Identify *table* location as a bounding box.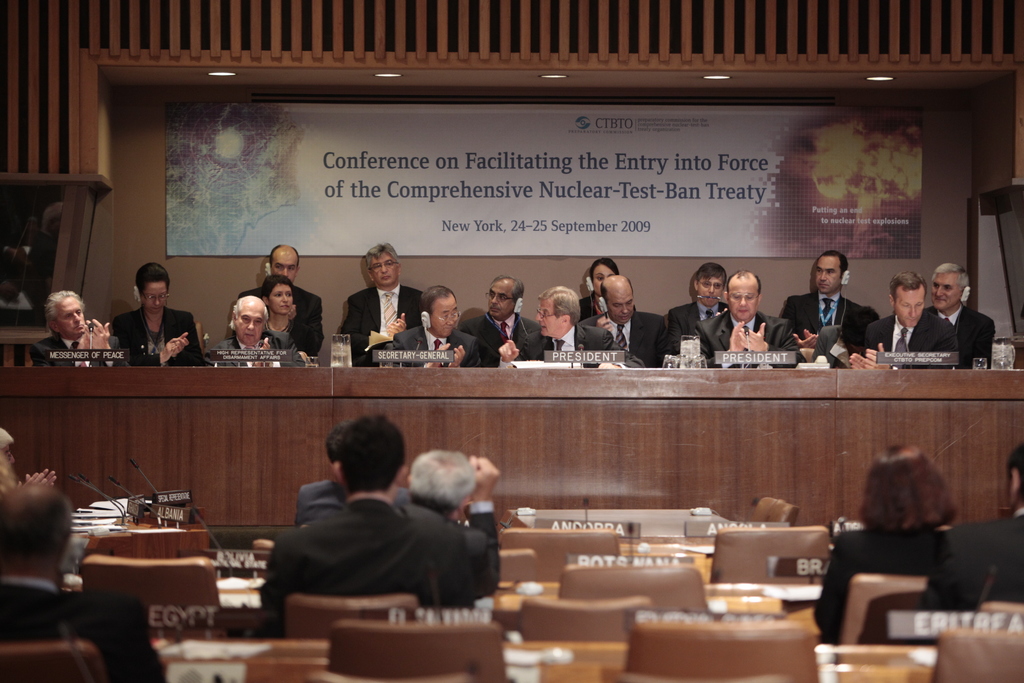
bbox(0, 365, 1023, 531).
